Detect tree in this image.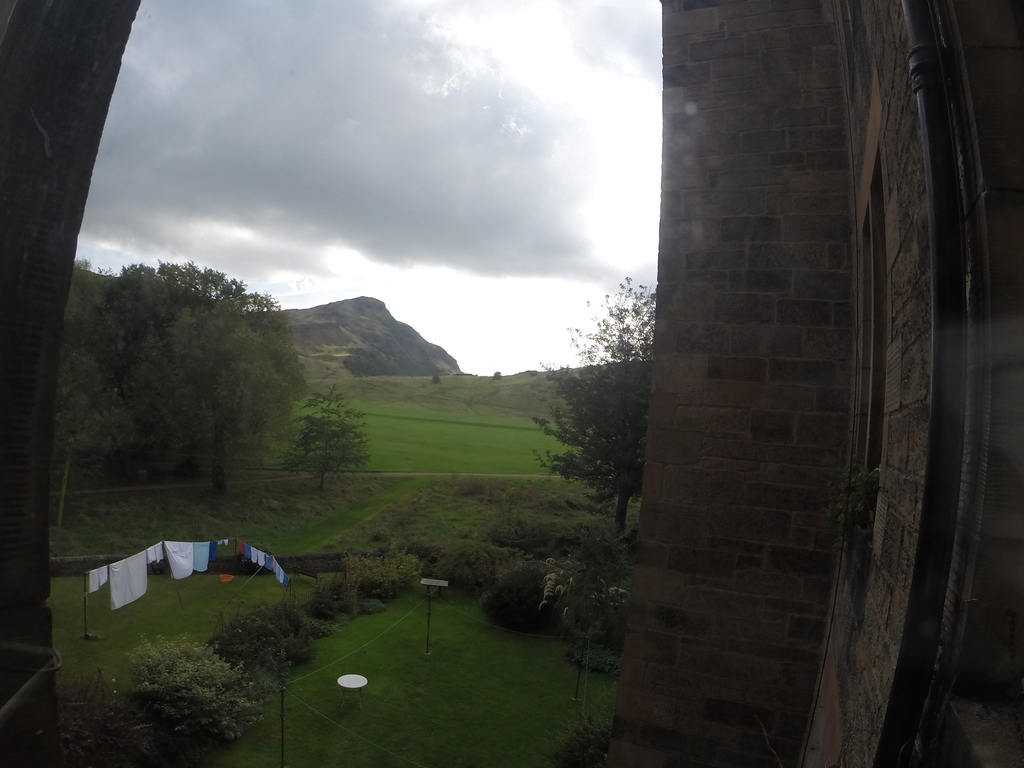
Detection: <box>533,525,639,707</box>.
